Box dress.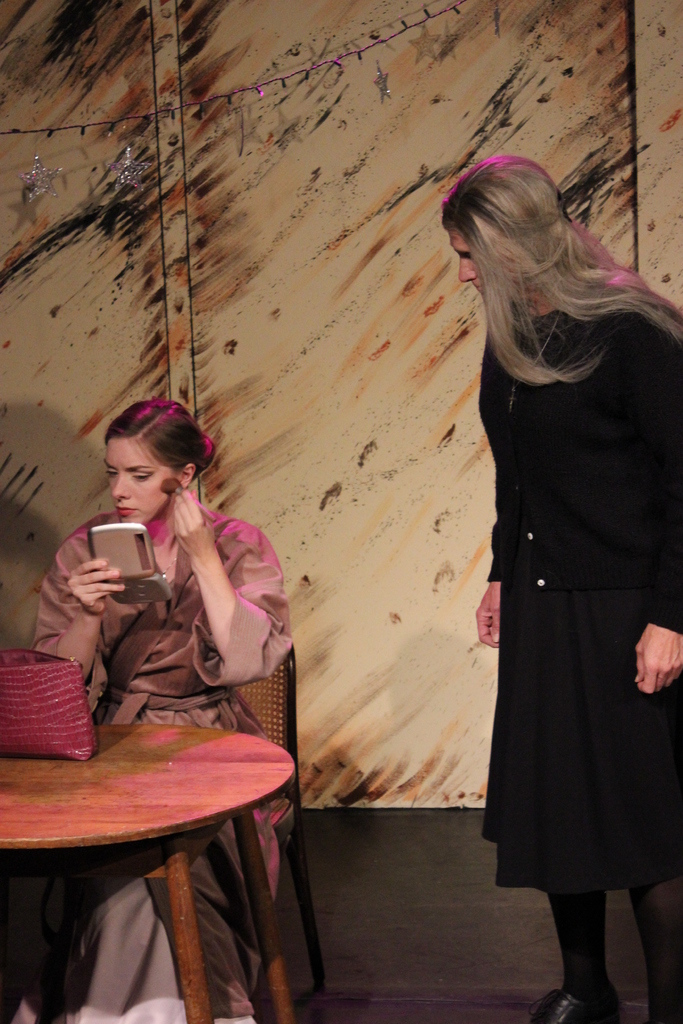
<box>35,509,295,1022</box>.
